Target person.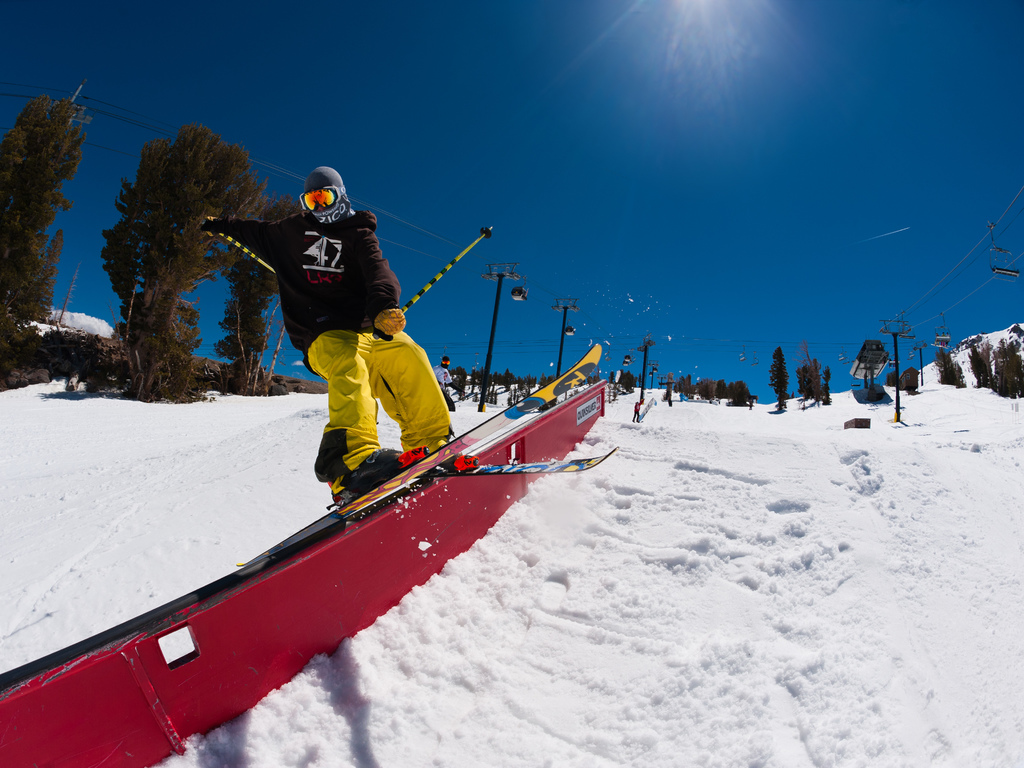
Target region: 430:355:456:410.
